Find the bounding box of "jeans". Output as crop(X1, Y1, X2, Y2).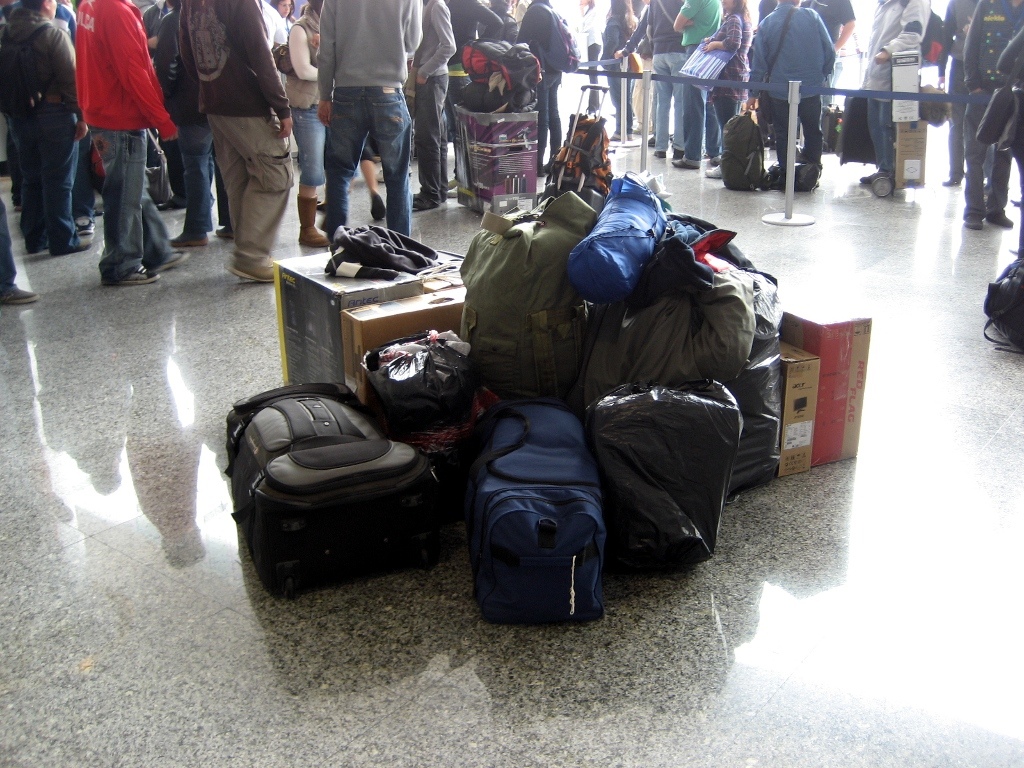
crop(175, 124, 213, 233).
